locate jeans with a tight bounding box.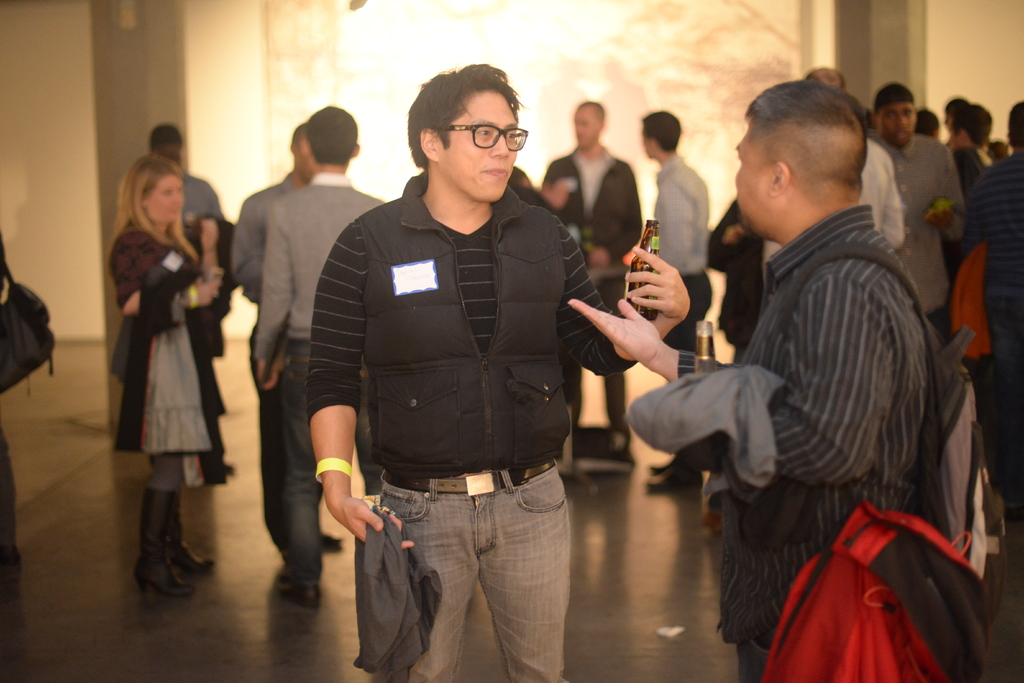
bbox(376, 479, 589, 681).
